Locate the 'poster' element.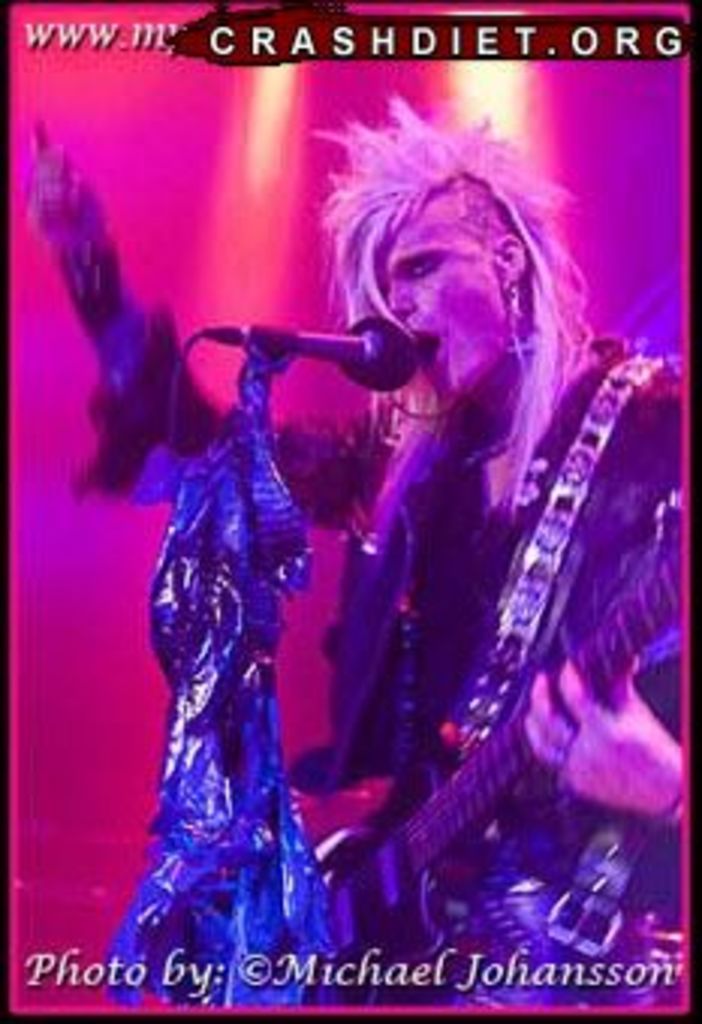
Element bbox: (0,0,699,1021).
